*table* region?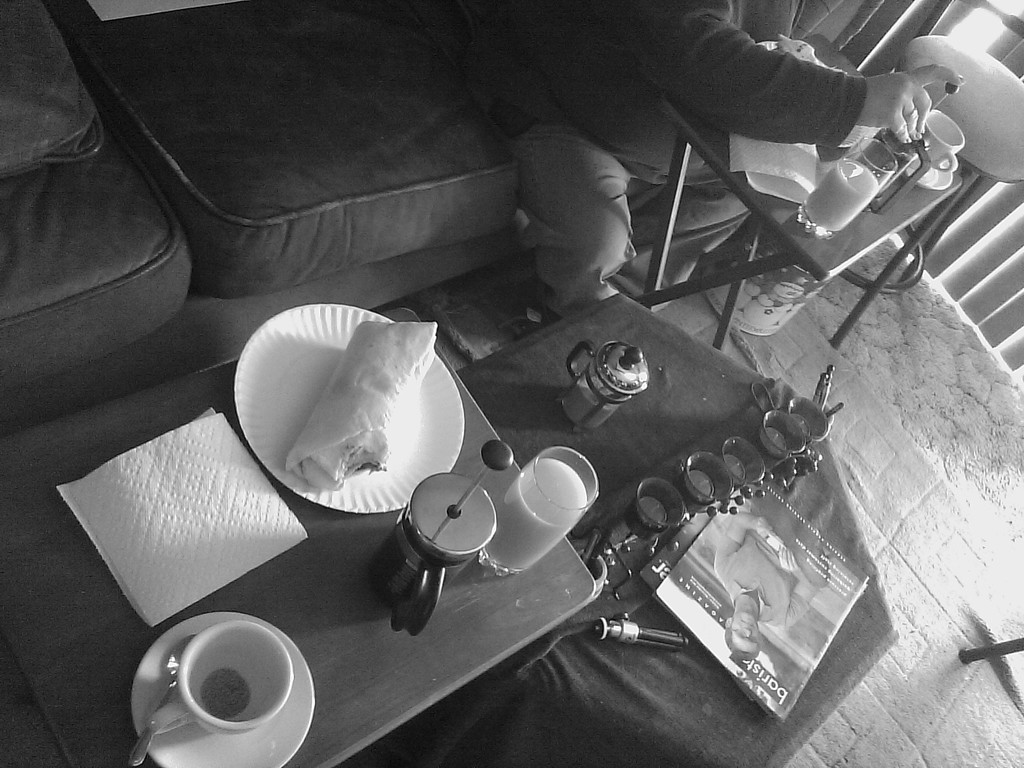
box=[834, 36, 1023, 343]
